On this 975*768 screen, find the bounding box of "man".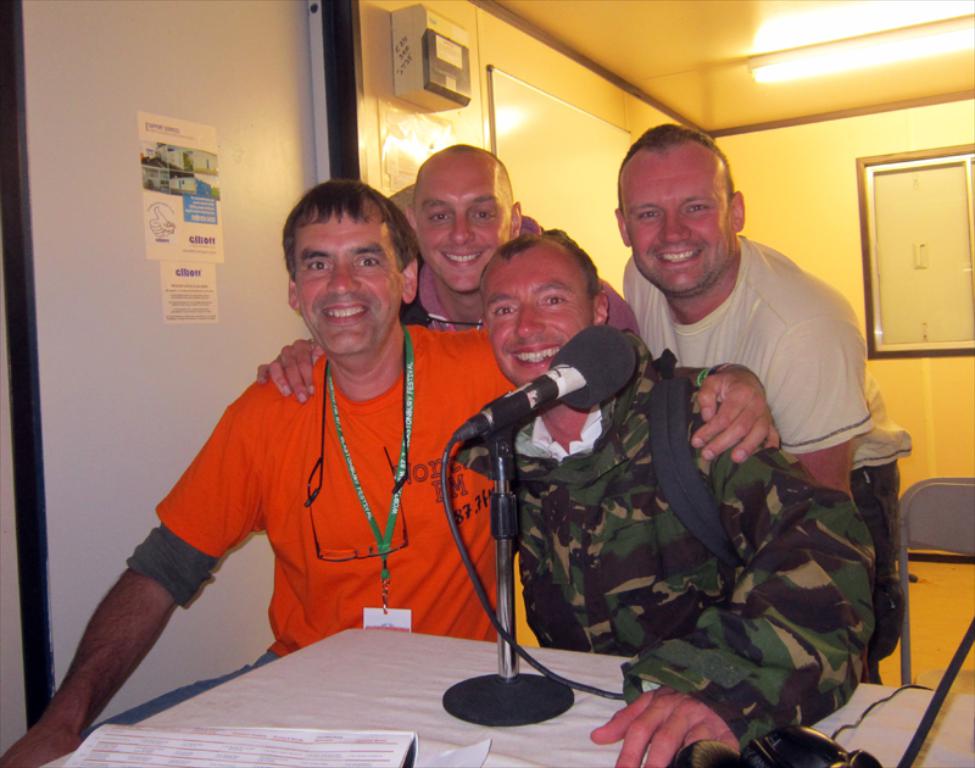
Bounding box: x1=245 y1=135 x2=789 y2=466.
